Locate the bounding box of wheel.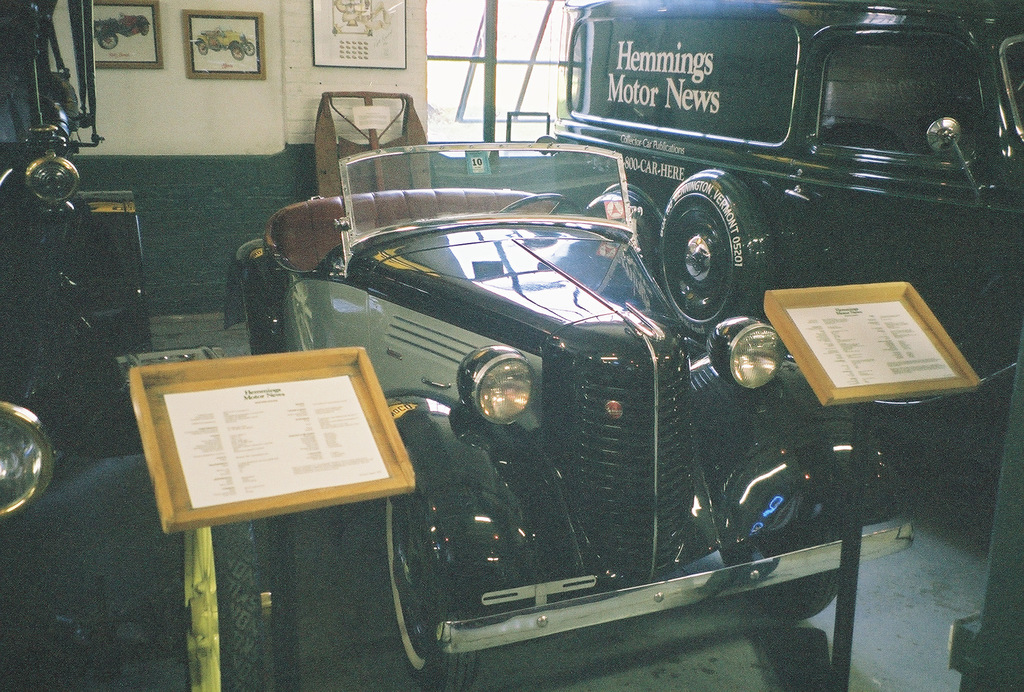
Bounding box: bbox=(496, 192, 581, 214).
